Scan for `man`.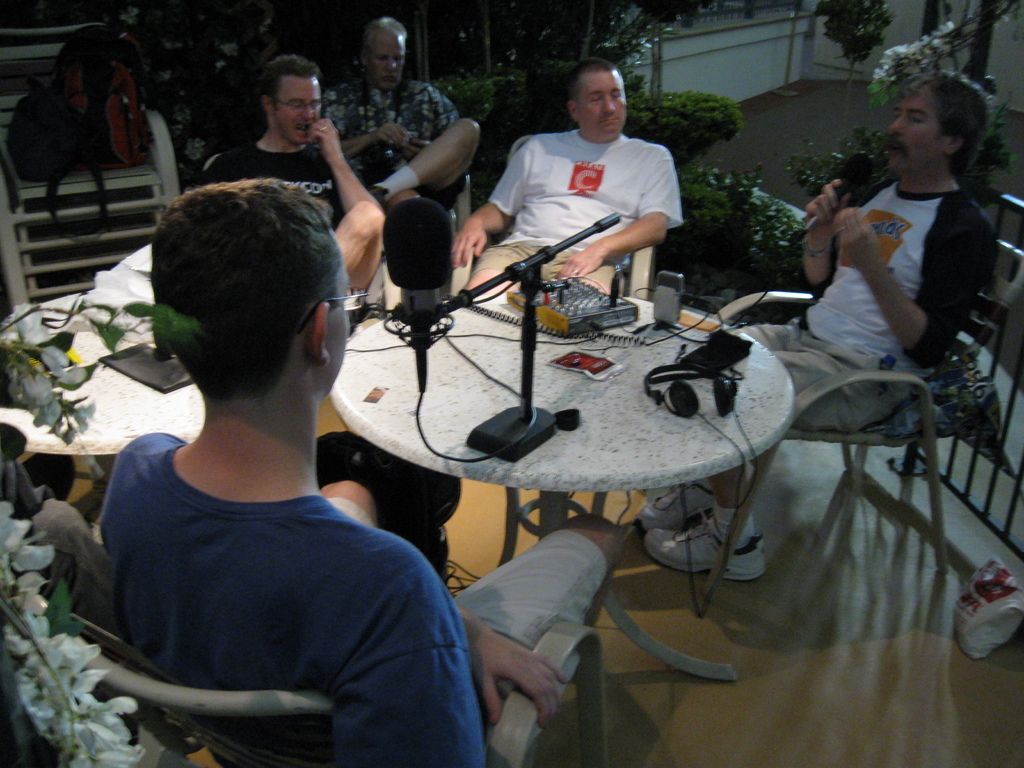
Scan result: (x1=451, y1=60, x2=683, y2=303).
